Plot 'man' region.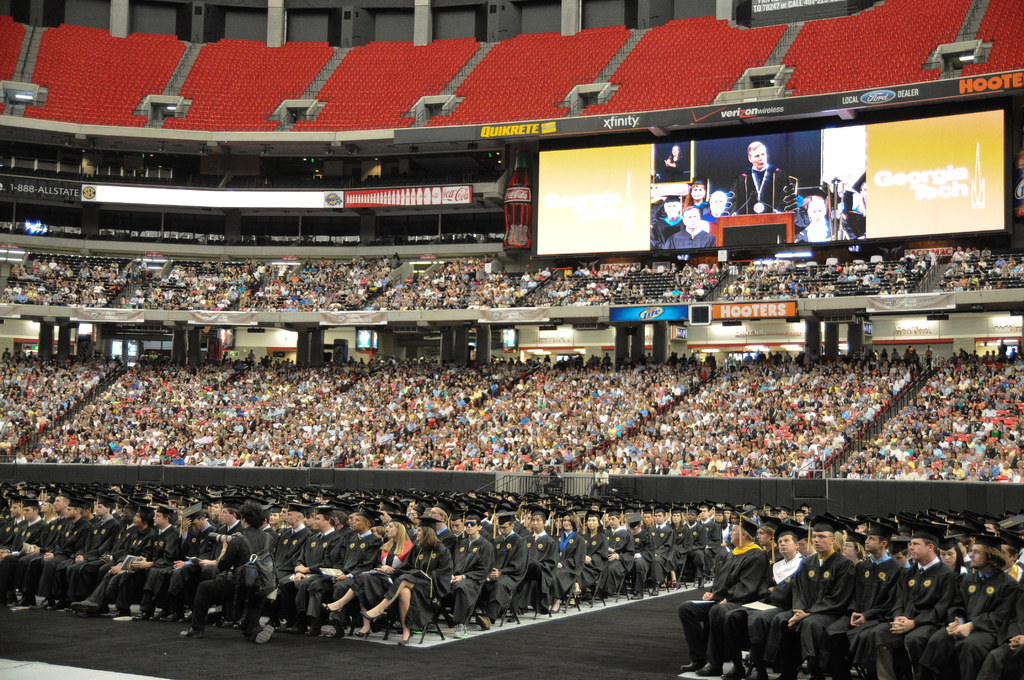
Plotted at box=[703, 190, 728, 222].
